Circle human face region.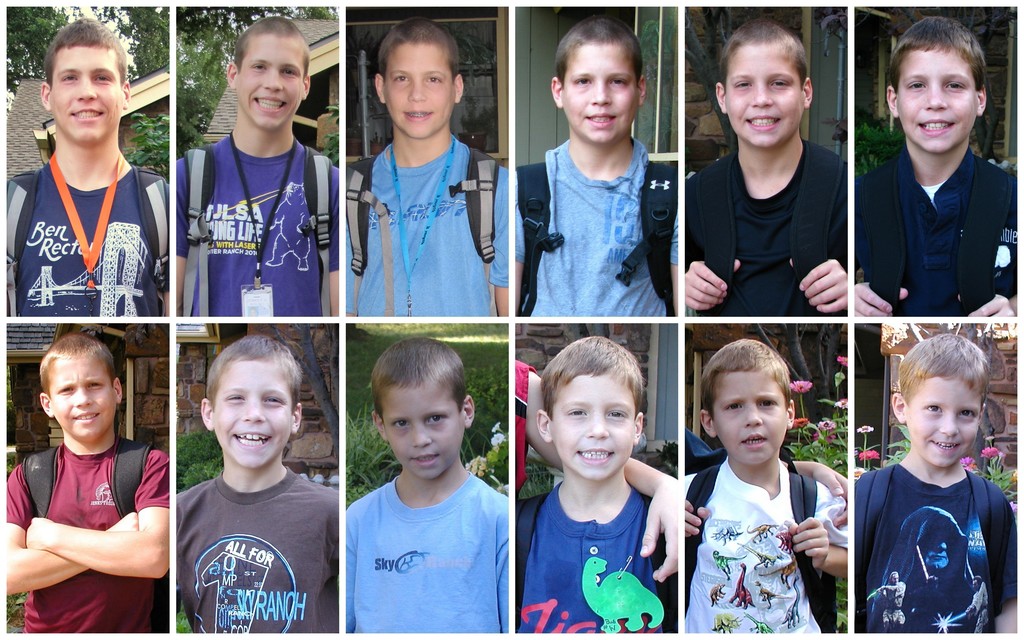
Region: BBox(213, 360, 297, 464).
